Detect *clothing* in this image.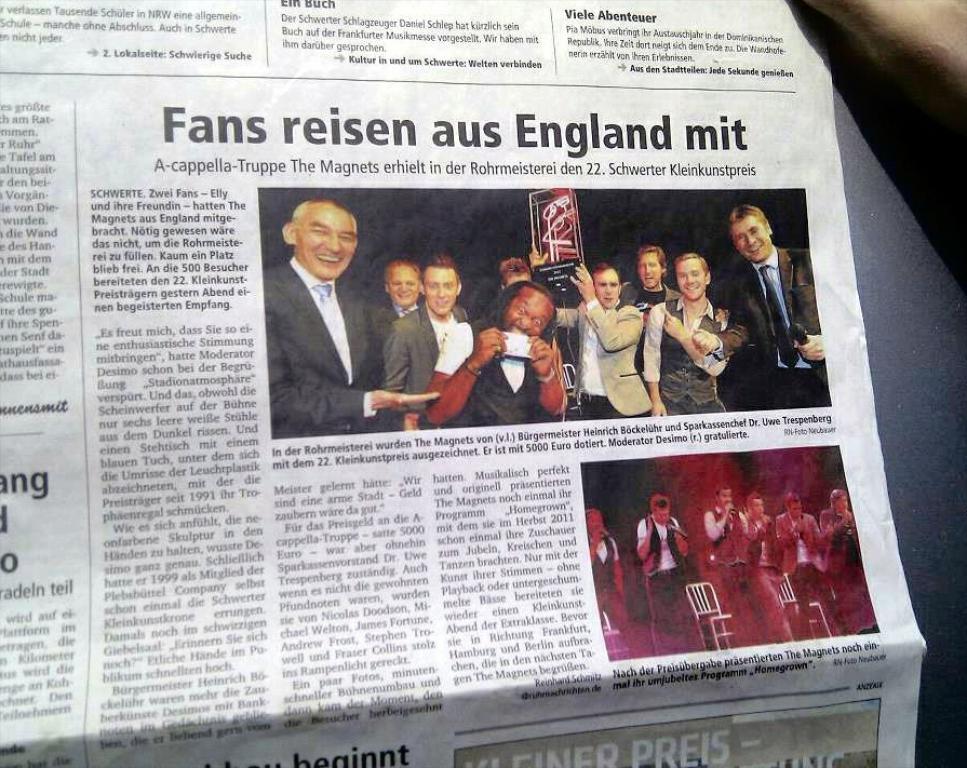
Detection: (x1=378, y1=296, x2=476, y2=426).
